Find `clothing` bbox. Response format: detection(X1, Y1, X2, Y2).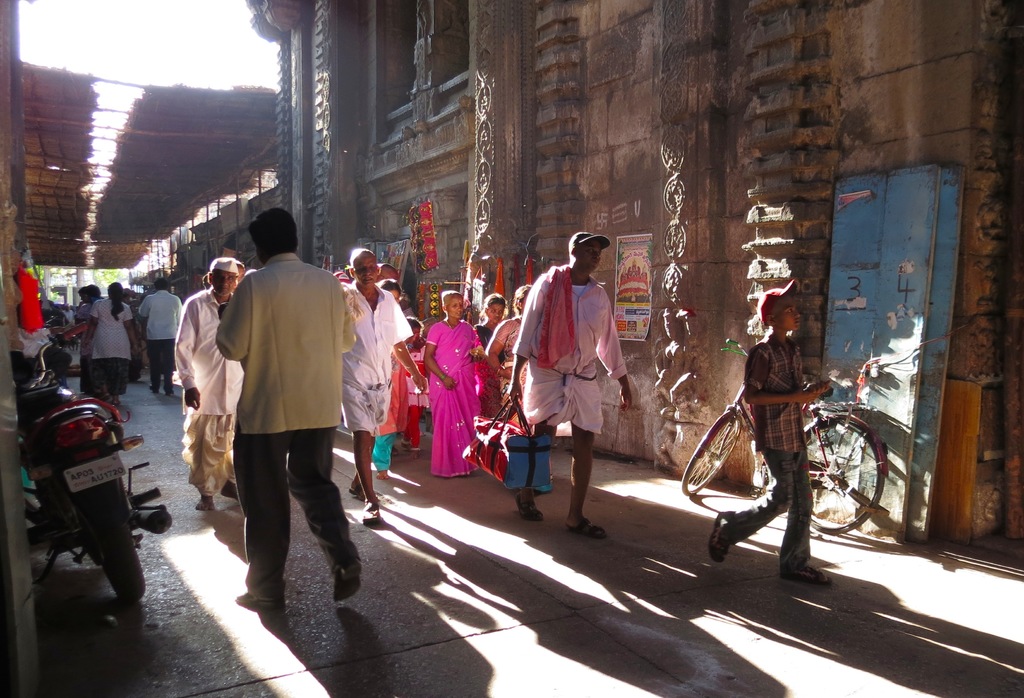
detection(342, 286, 421, 441).
